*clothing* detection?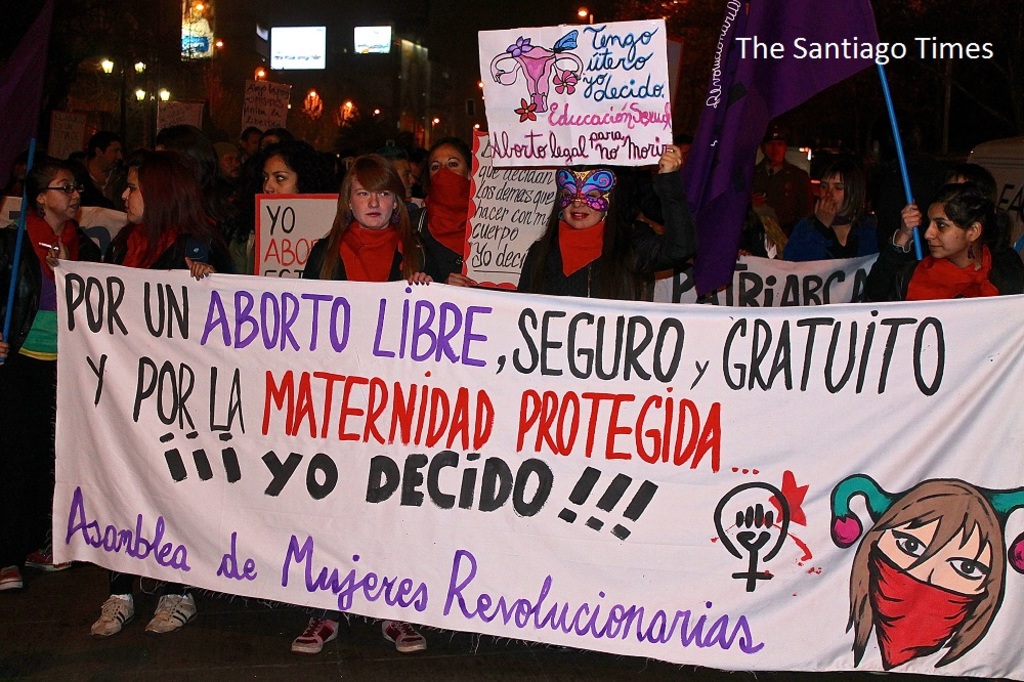
x1=109, y1=215, x2=215, y2=271
